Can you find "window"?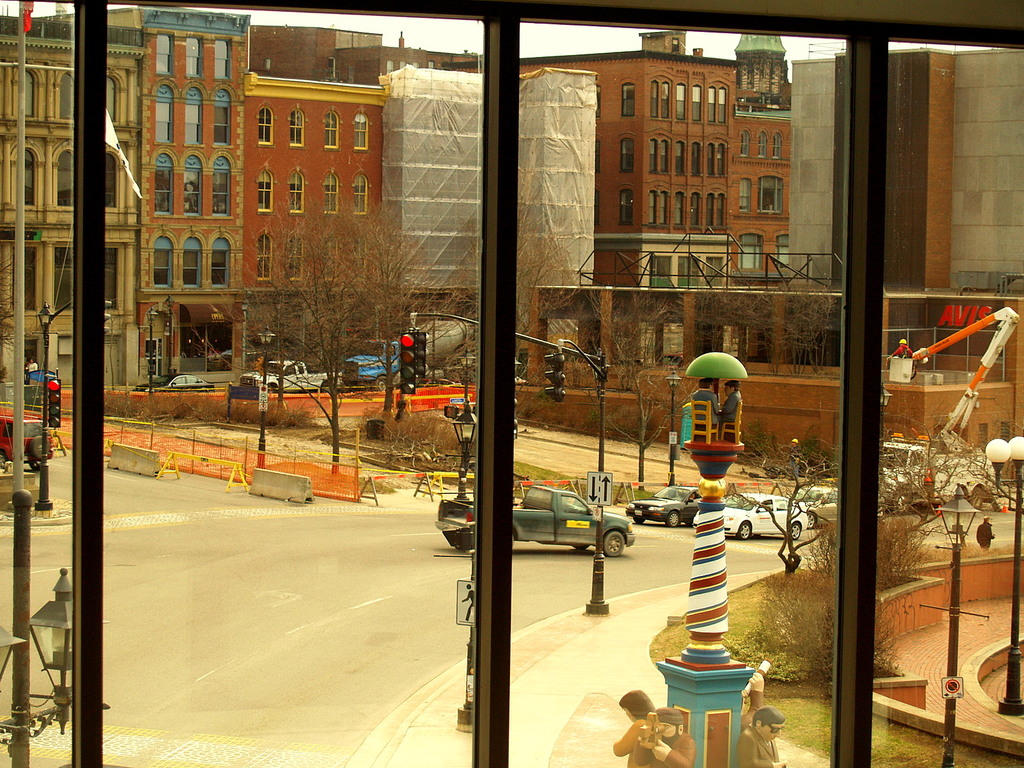
Yes, bounding box: rect(691, 81, 702, 121).
